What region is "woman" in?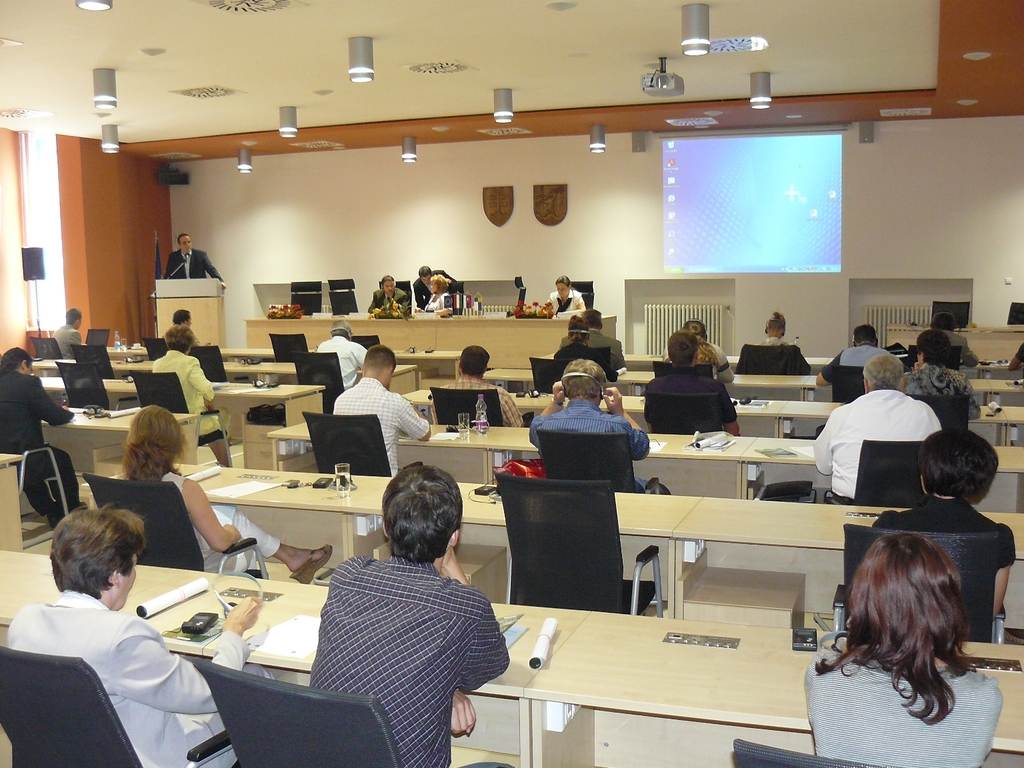
[423, 273, 451, 313].
